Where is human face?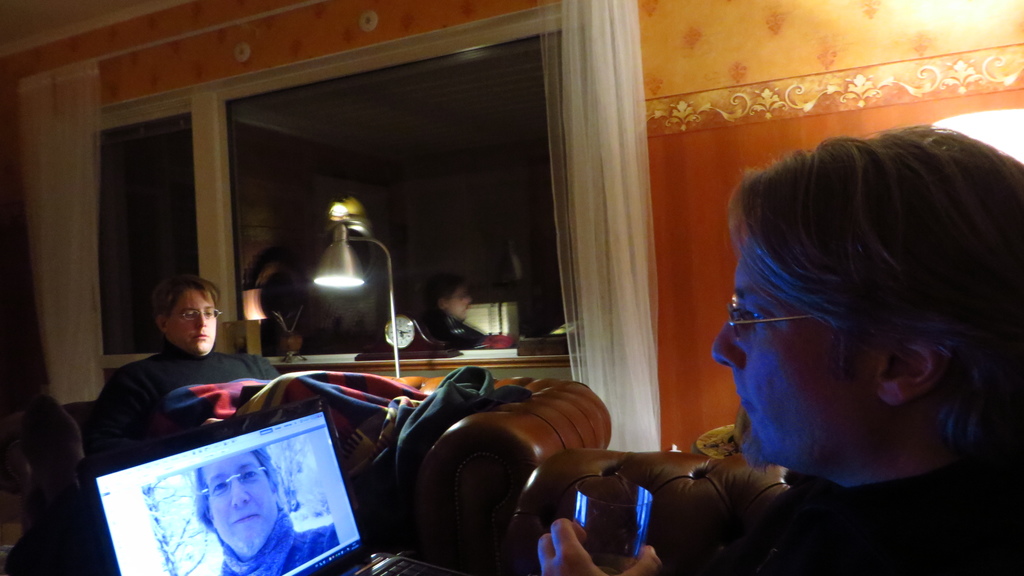
box=[211, 449, 276, 562].
